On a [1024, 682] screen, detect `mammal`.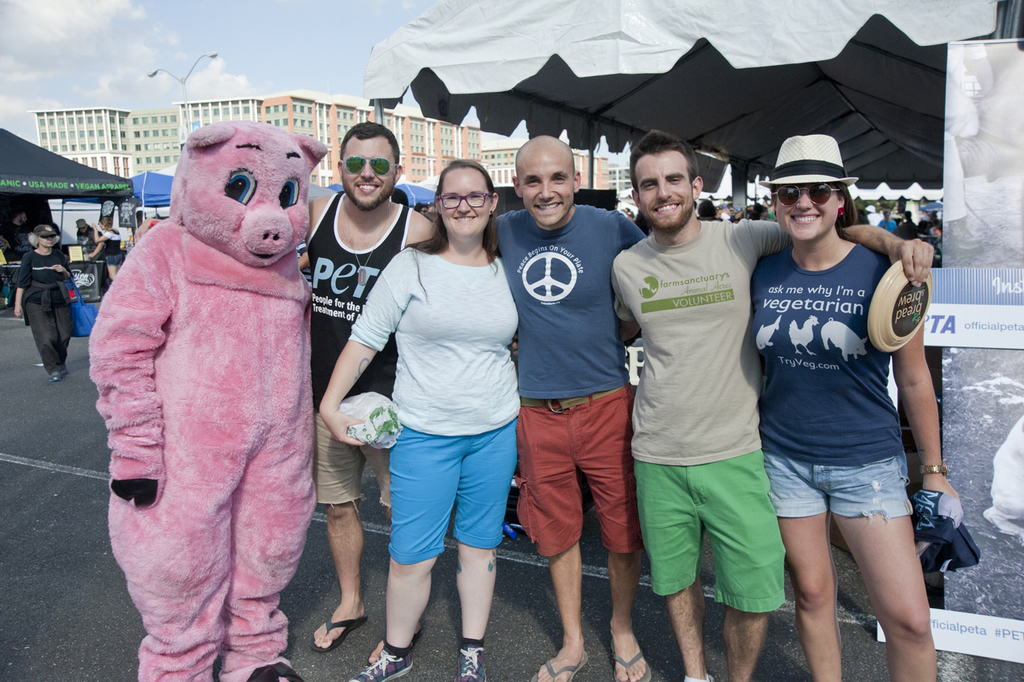
750 202 771 225.
